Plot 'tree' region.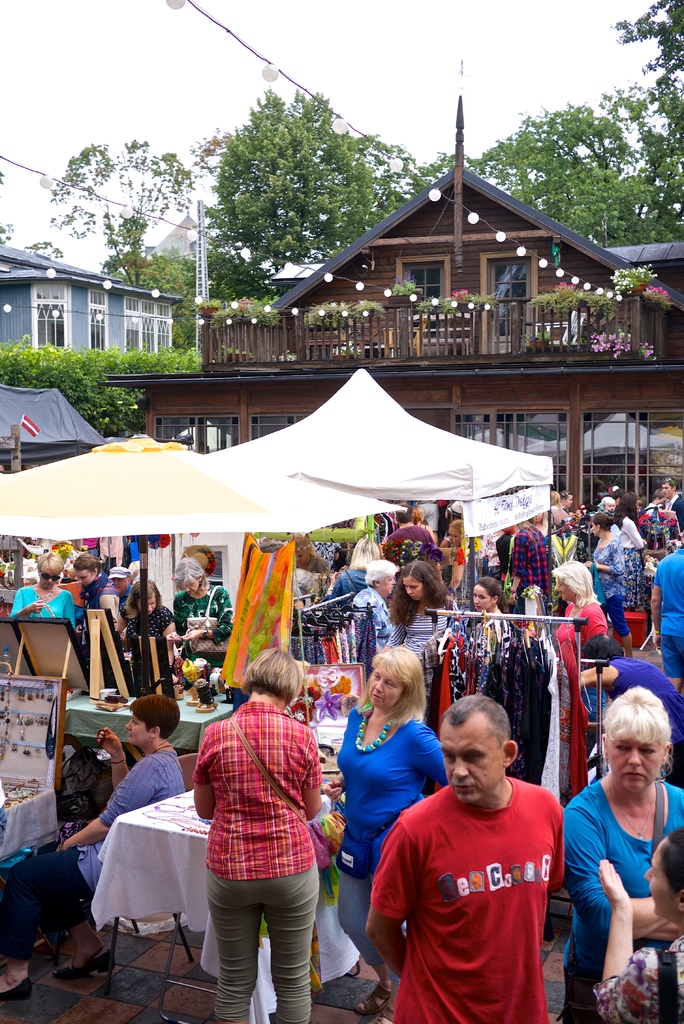
Plotted at x1=42 y1=134 x2=201 y2=293.
